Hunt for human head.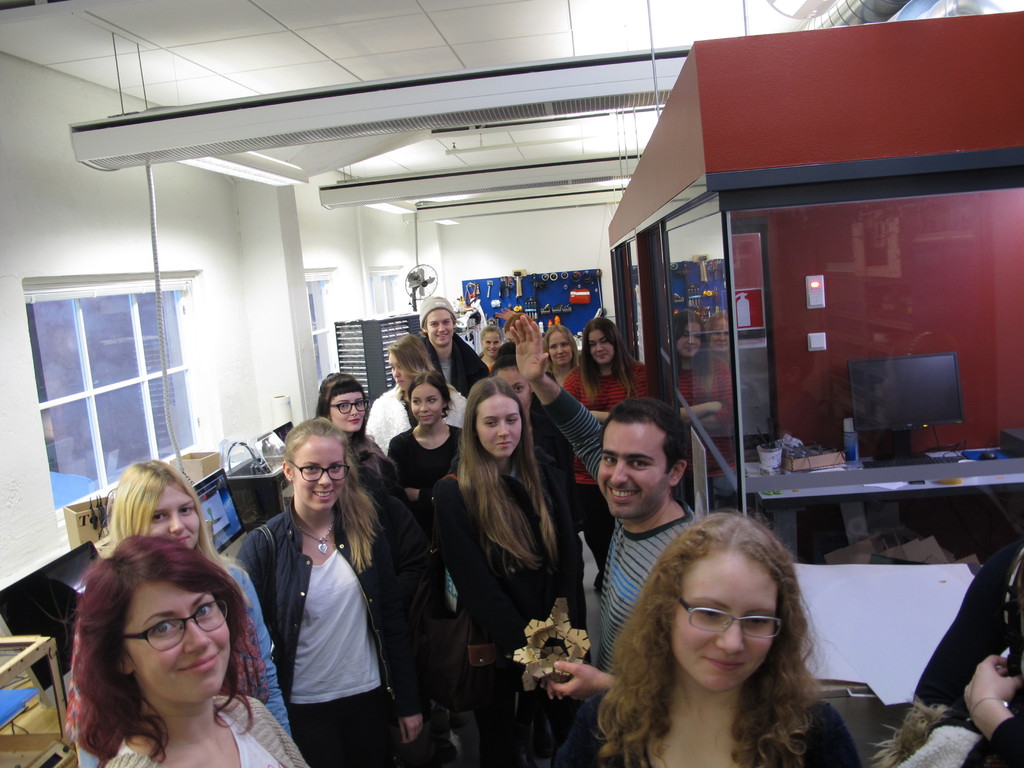
Hunted down at 468, 378, 522, 458.
